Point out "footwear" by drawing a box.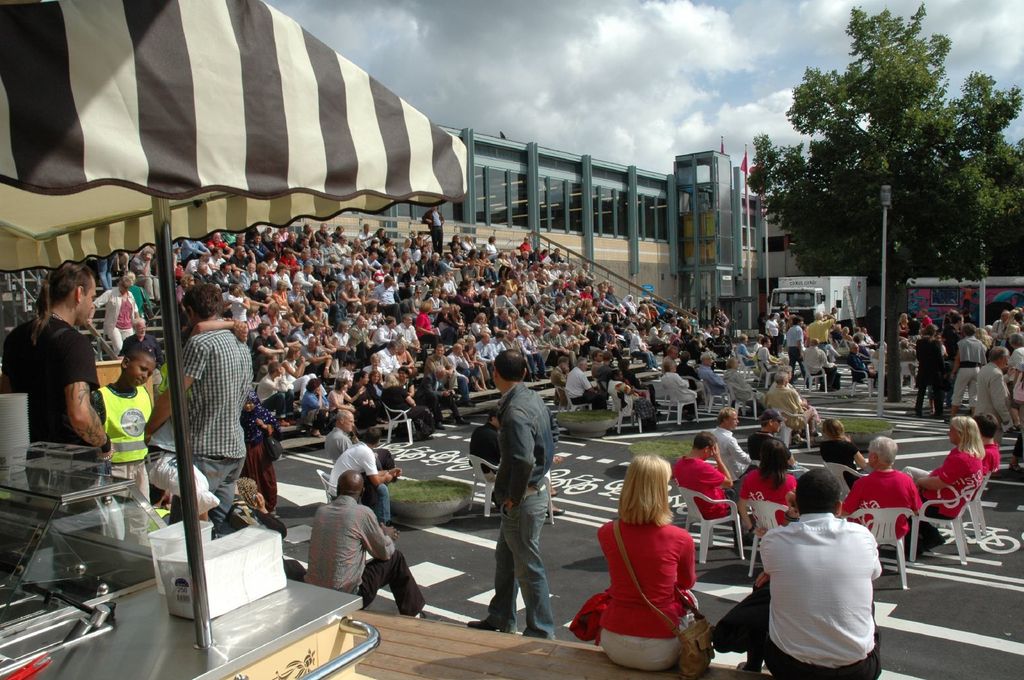
(414, 607, 424, 619).
